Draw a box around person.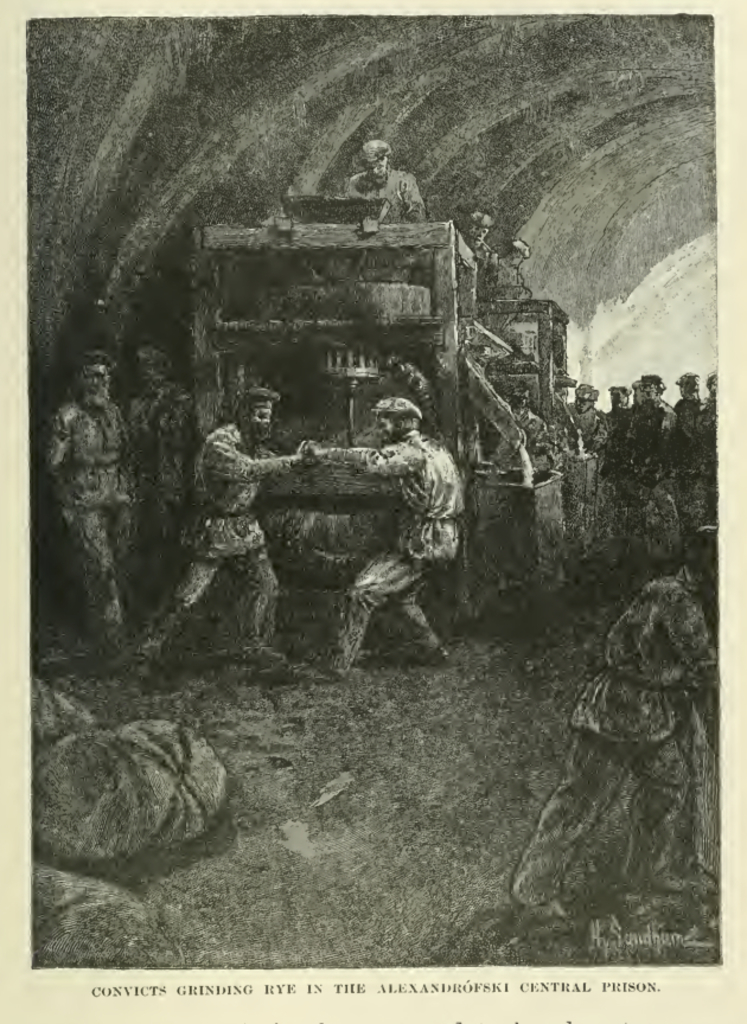
[481, 241, 534, 297].
